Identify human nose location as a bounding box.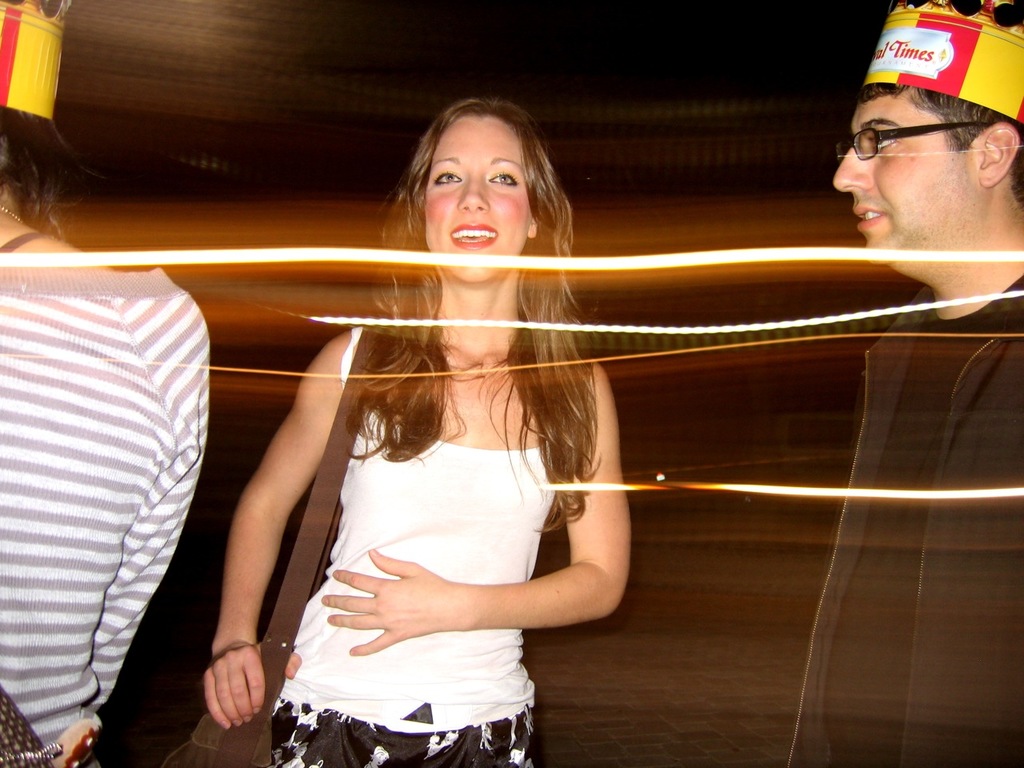
[x1=456, y1=172, x2=489, y2=212].
